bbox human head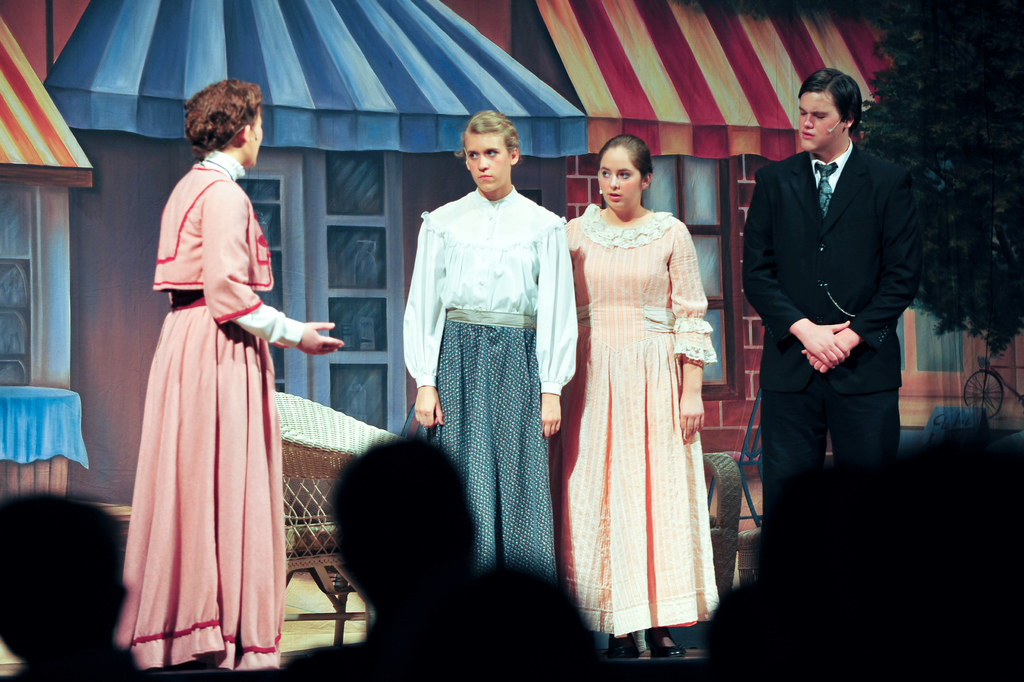
(x1=452, y1=108, x2=525, y2=199)
